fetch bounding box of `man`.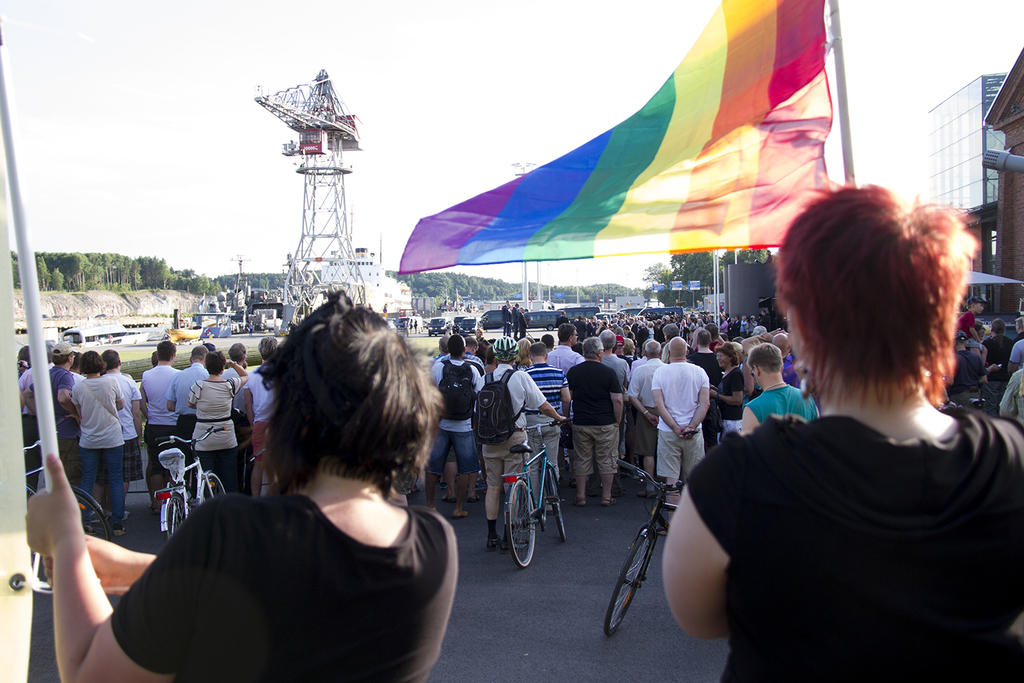
Bbox: (x1=542, y1=320, x2=583, y2=375).
